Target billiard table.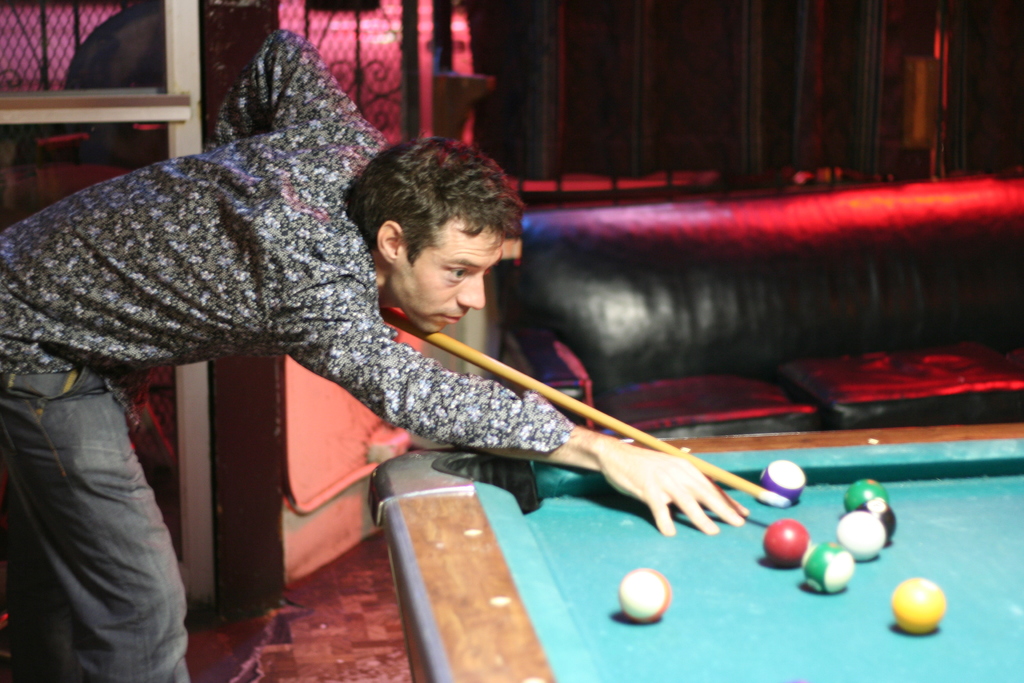
Target region: x1=362, y1=422, x2=1023, y2=682.
